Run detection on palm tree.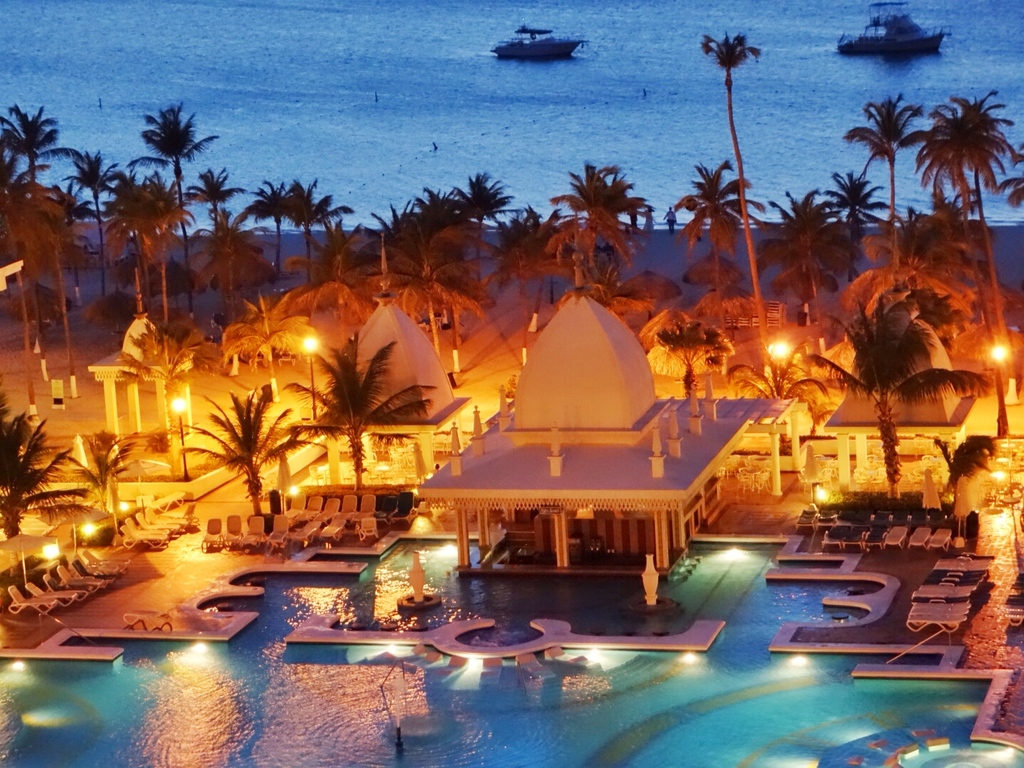
Result: (73, 431, 144, 538).
